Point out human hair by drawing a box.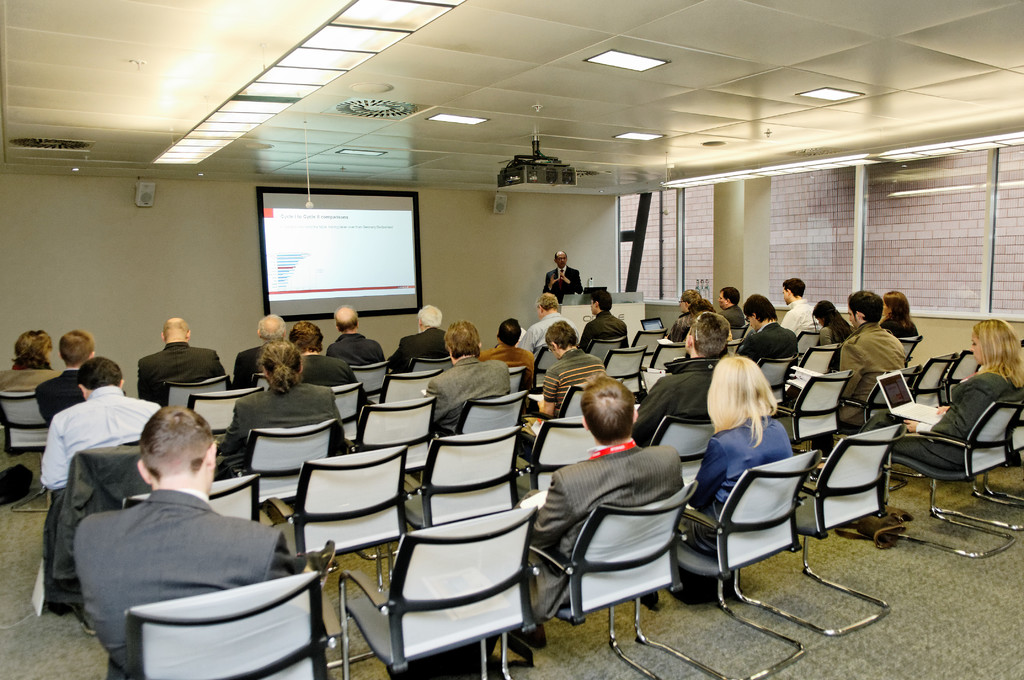
l=708, t=356, r=786, b=446.
